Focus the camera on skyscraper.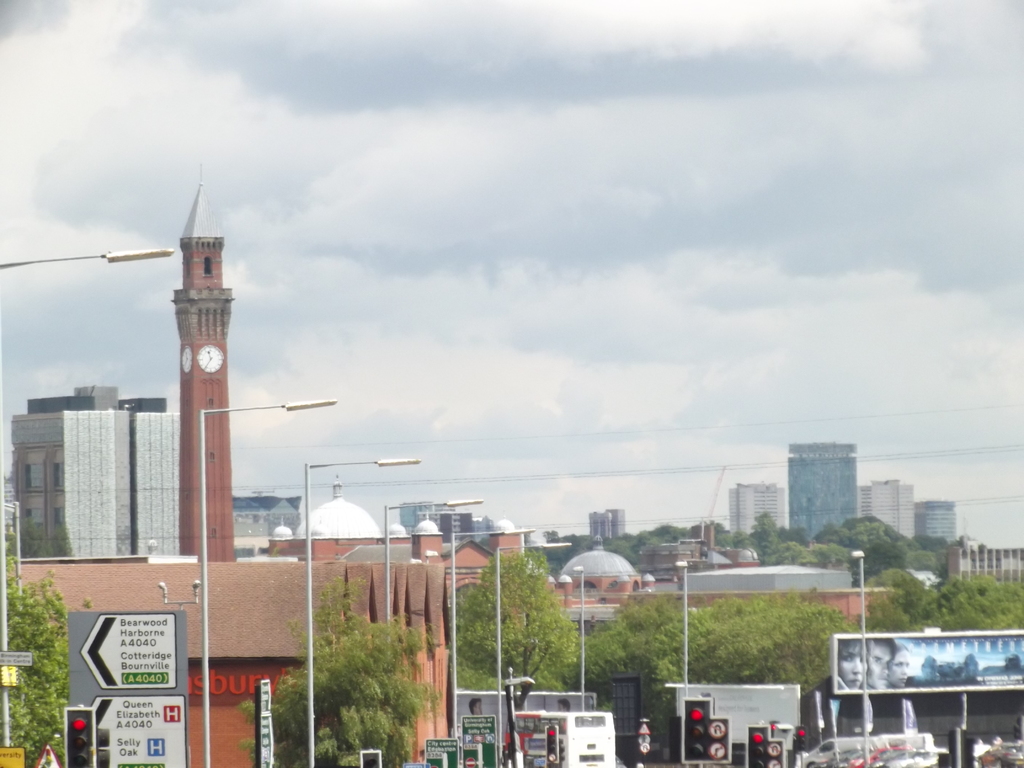
Focus region: {"x1": 784, "y1": 438, "x2": 860, "y2": 542}.
